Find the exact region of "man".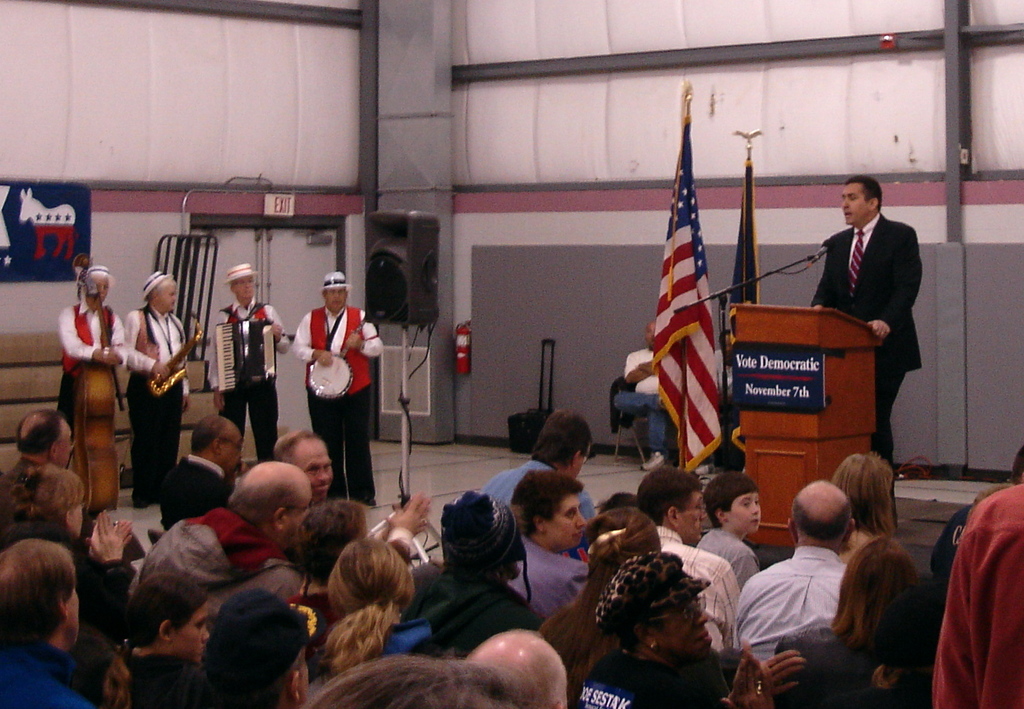
Exact region: 59:262:129:451.
